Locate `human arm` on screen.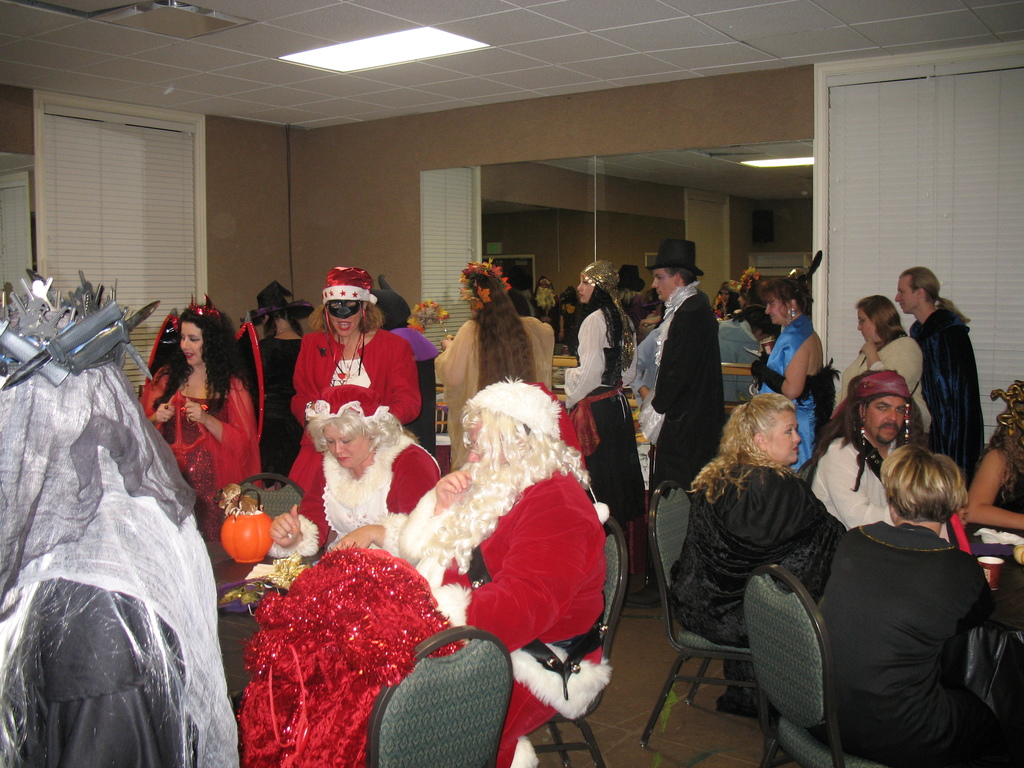
On screen at BBox(305, 339, 322, 425).
